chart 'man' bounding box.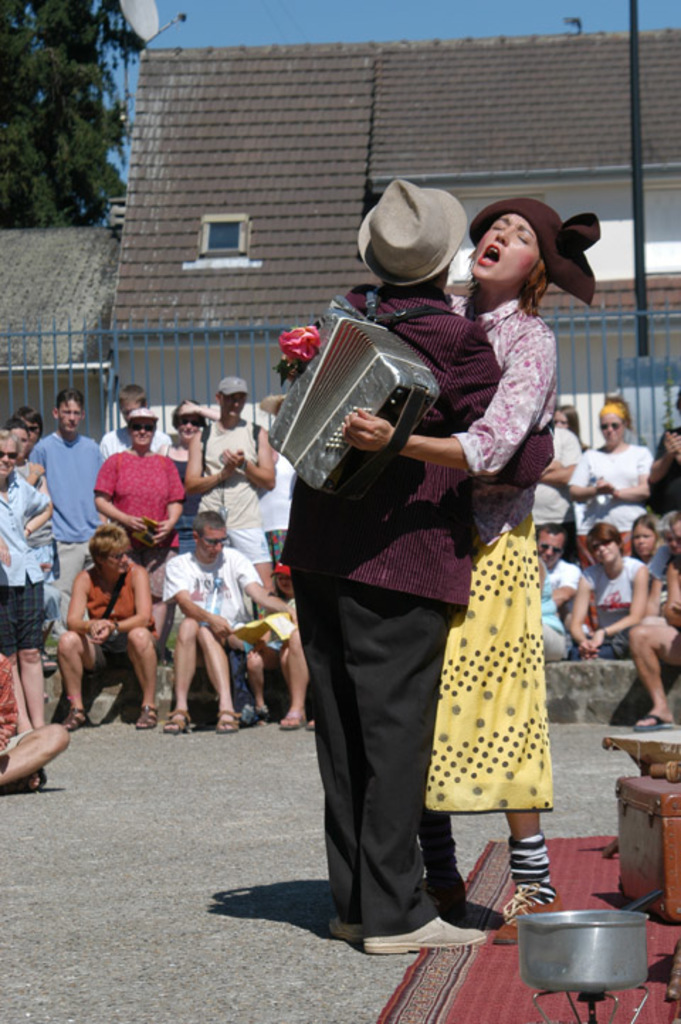
Charted: detection(52, 526, 157, 732).
